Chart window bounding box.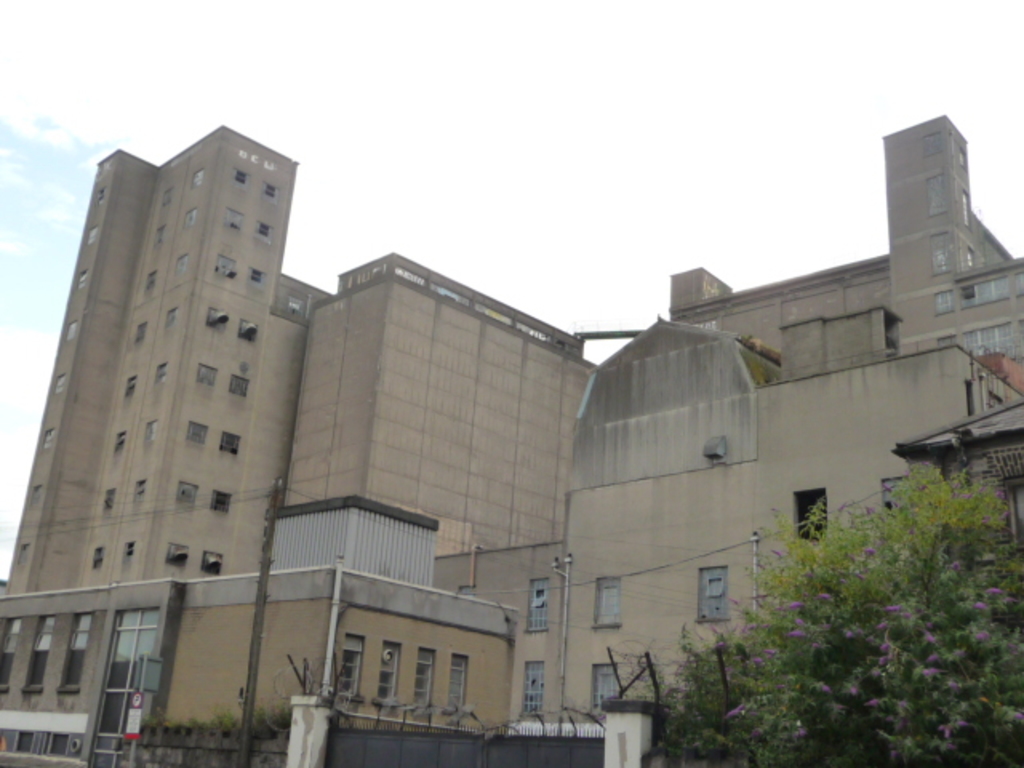
Charted: [left=58, top=613, right=96, bottom=691].
